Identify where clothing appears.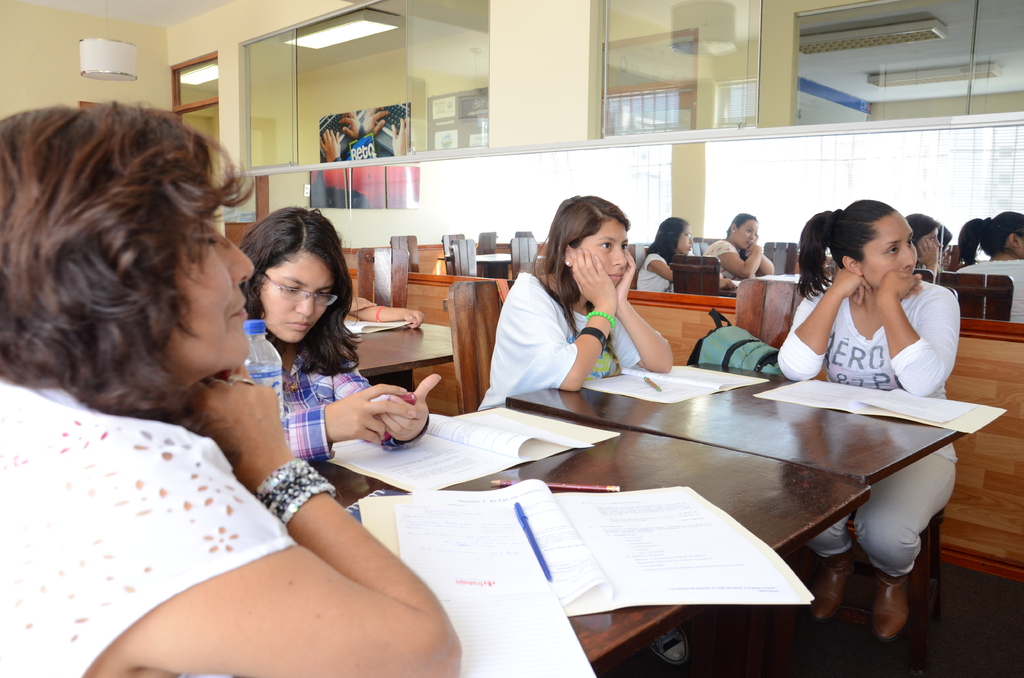
Appears at region(484, 267, 663, 412).
